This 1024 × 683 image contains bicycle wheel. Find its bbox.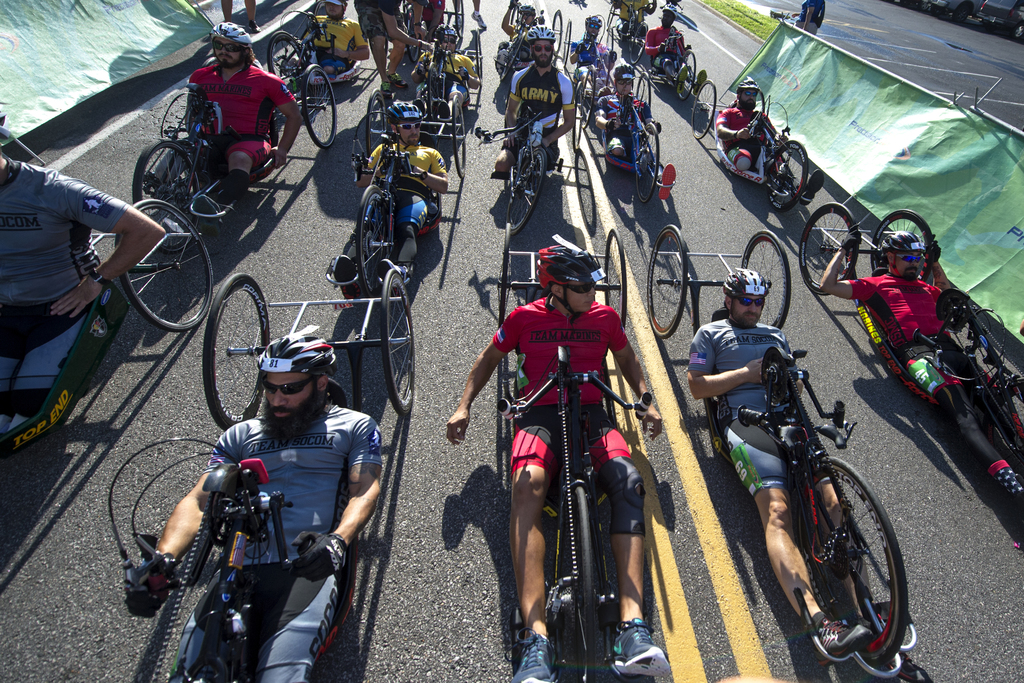
crop(798, 202, 860, 295).
